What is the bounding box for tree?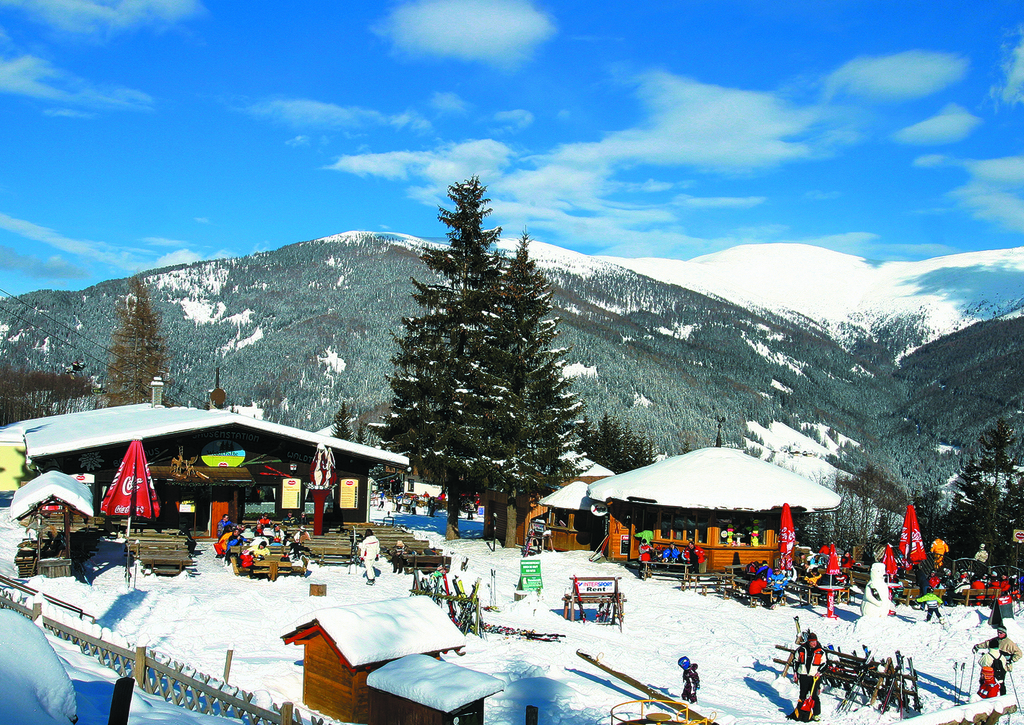
<box>330,401,352,438</box>.
